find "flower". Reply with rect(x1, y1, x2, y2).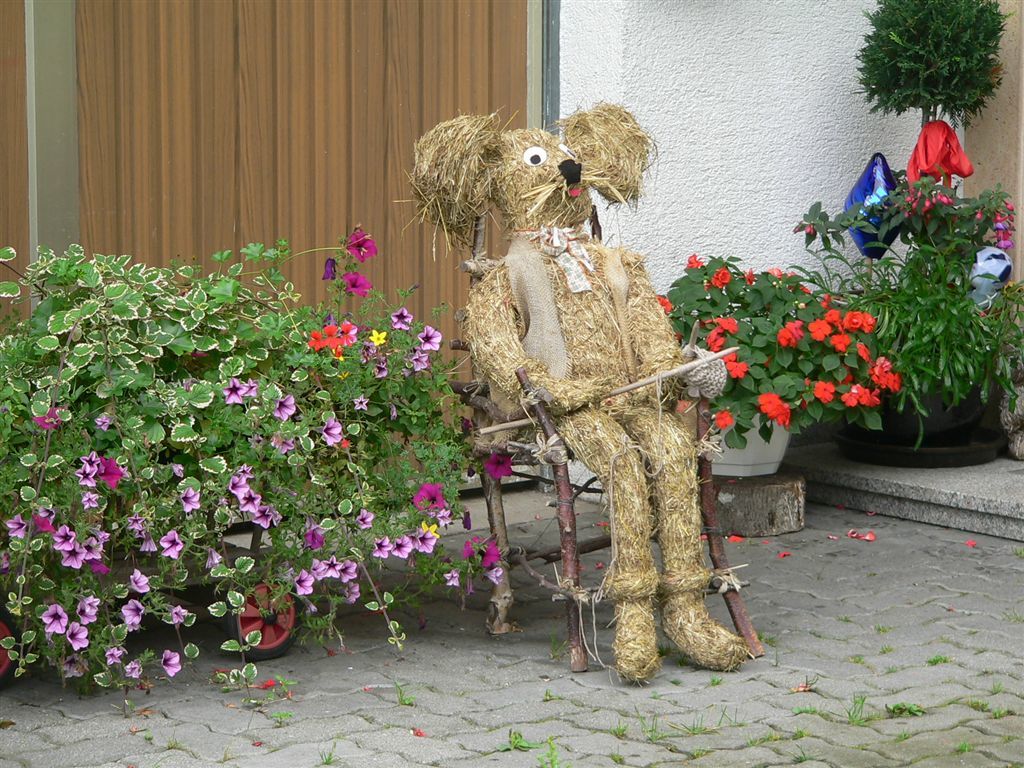
rect(363, 344, 384, 362).
